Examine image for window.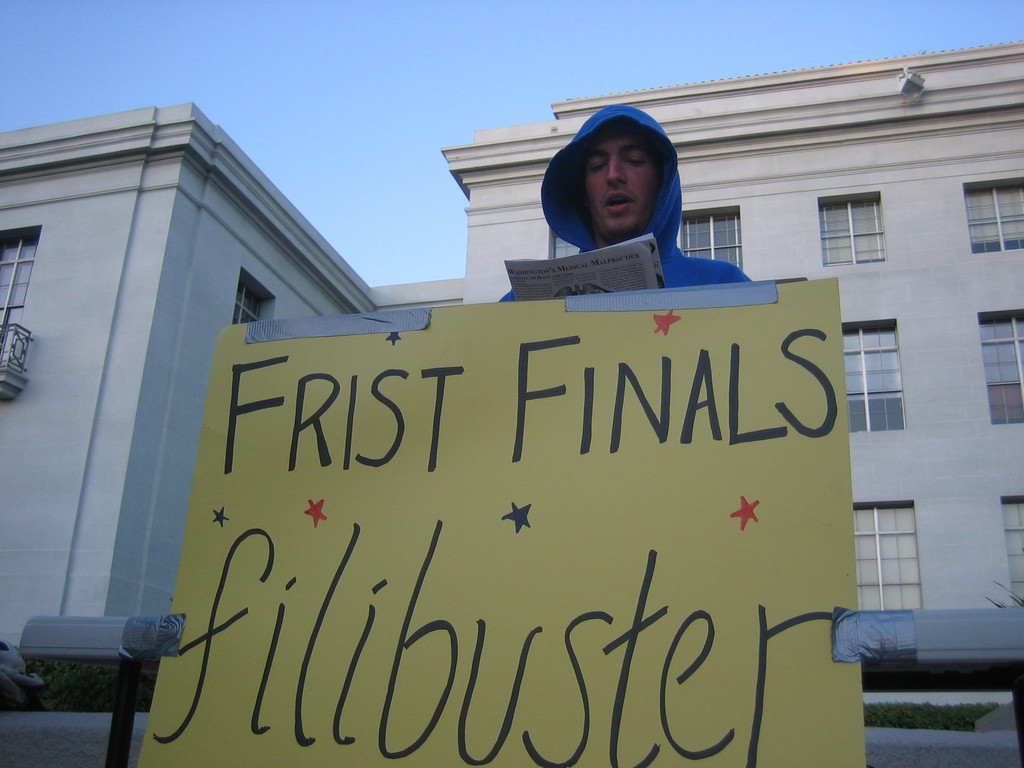
Examination result: bbox=[237, 278, 268, 326].
